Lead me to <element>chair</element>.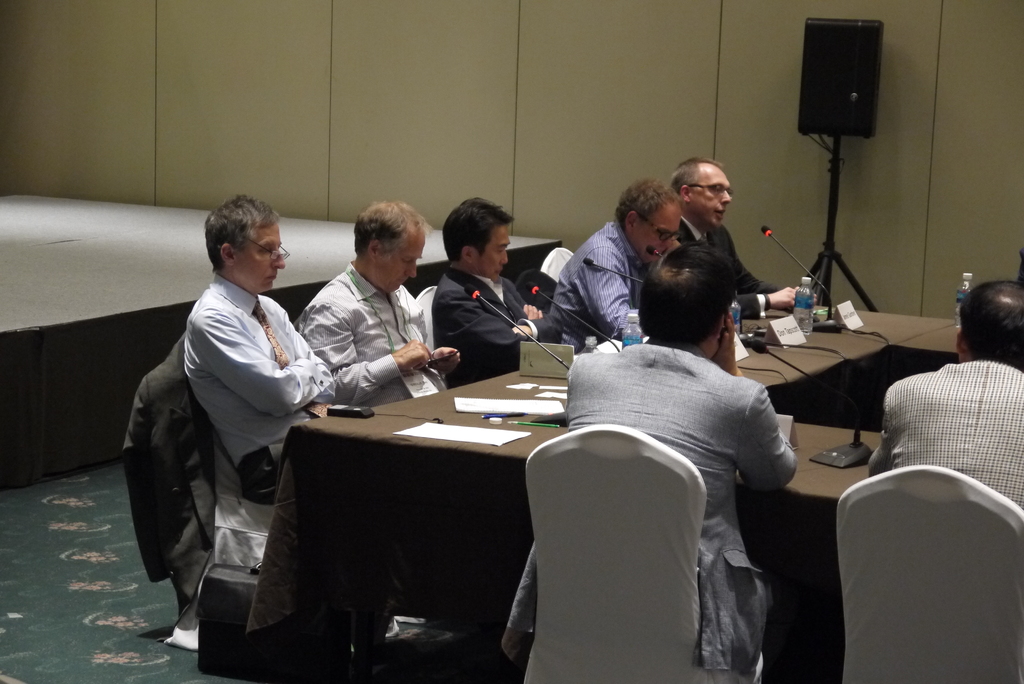
Lead to {"left": 524, "top": 423, "right": 766, "bottom": 683}.
